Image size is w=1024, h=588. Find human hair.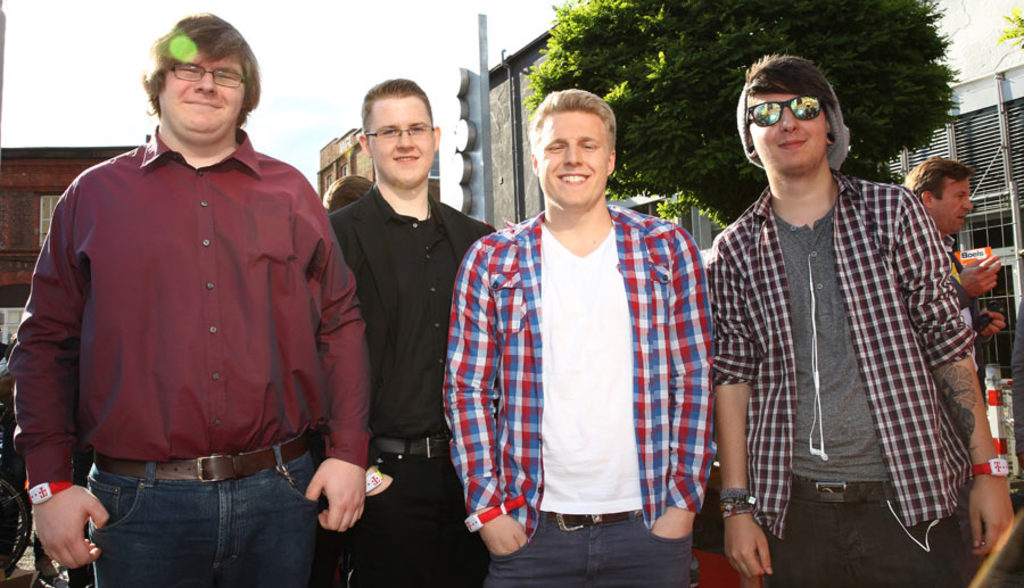
[x1=142, y1=10, x2=262, y2=131].
